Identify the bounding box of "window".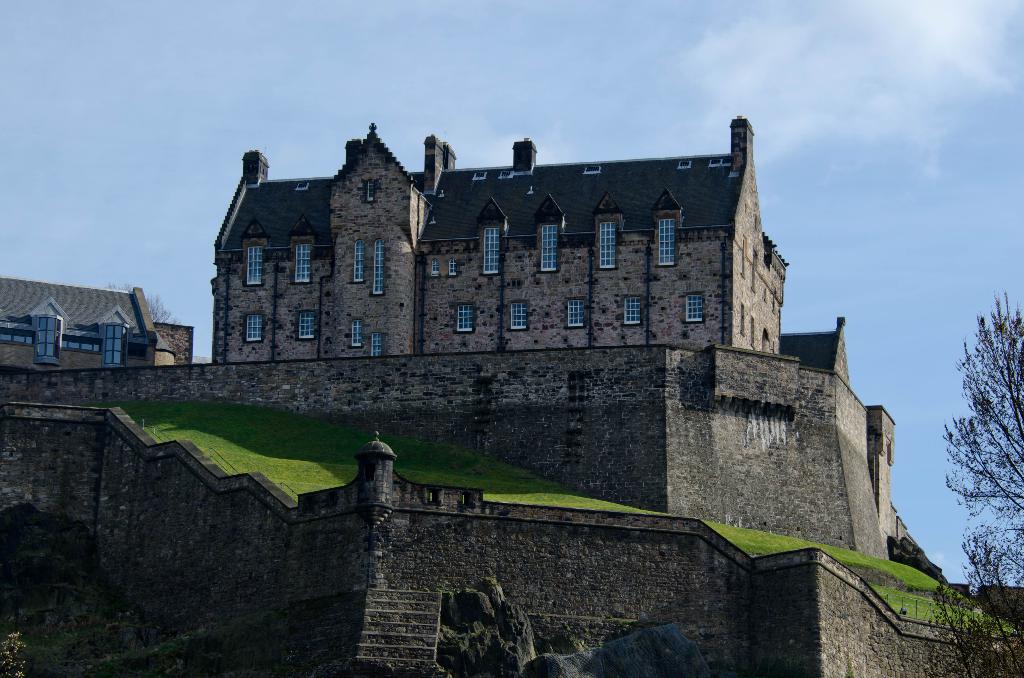
bbox=[348, 239, 365, 282].
